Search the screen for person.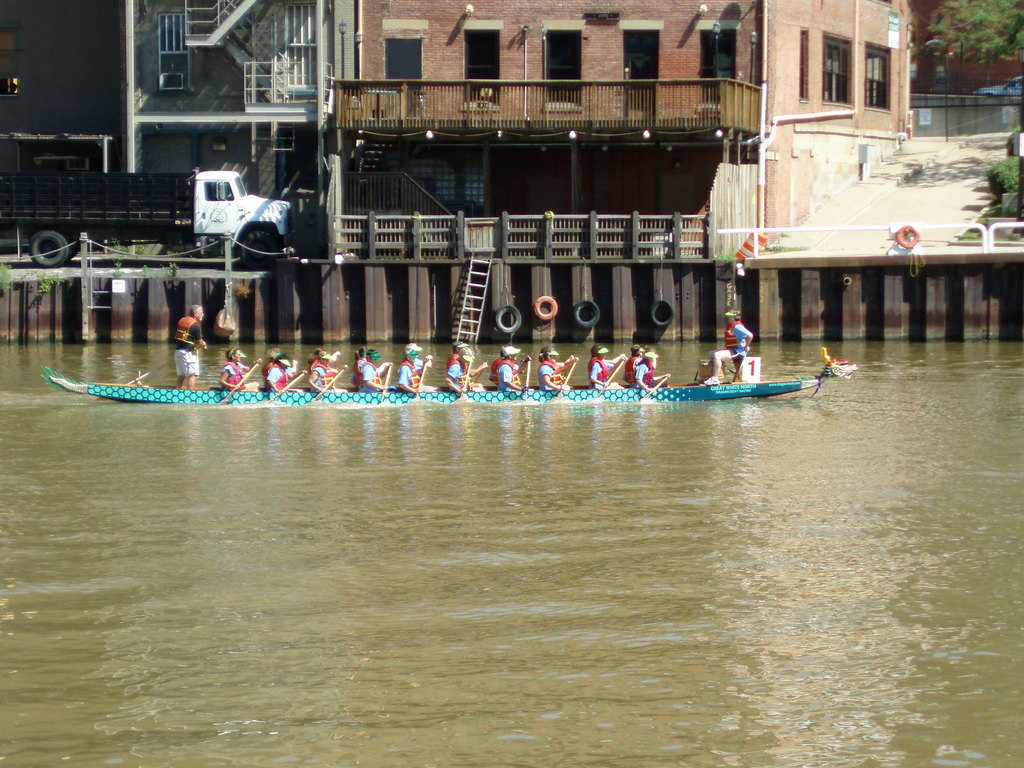
Found at left=496, top=348, right=525, bottom=394.
